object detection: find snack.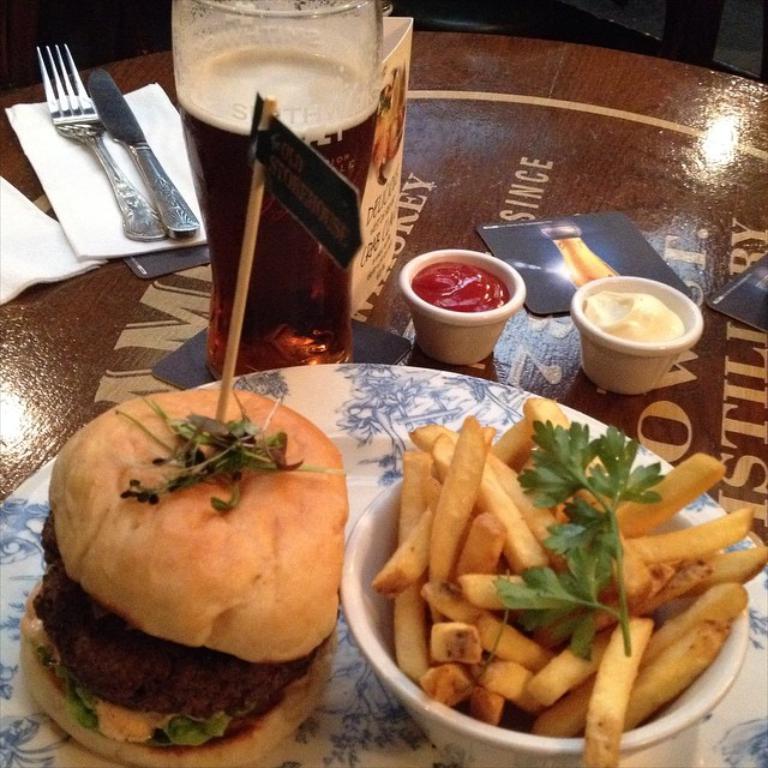
bbox(370, 396, 767, 767).
